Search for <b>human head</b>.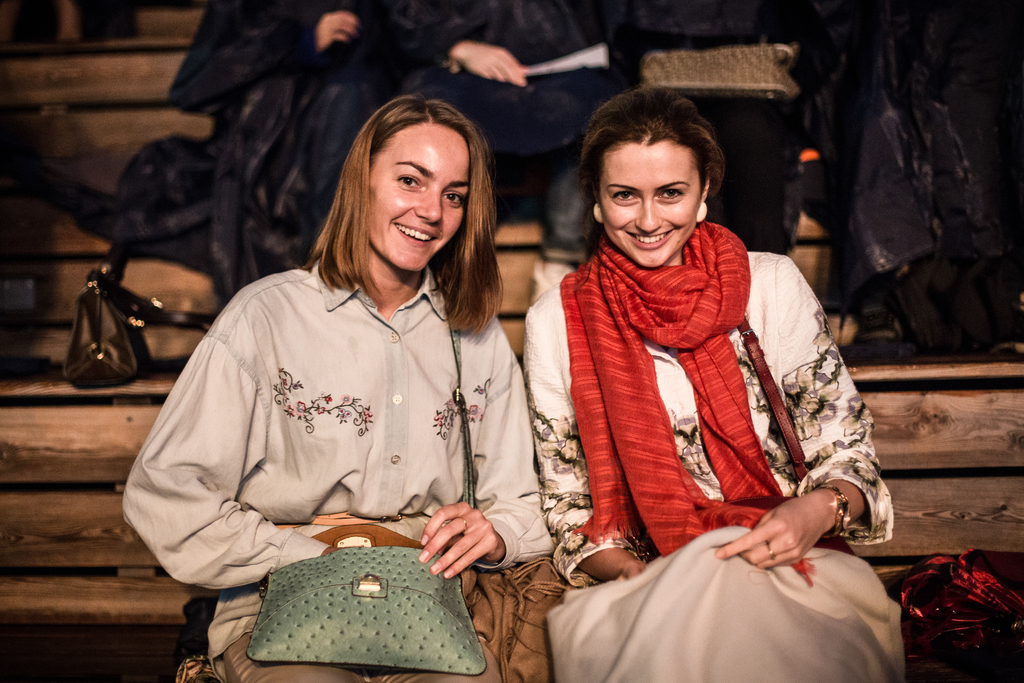
Found at region(575, 94, 728, 245).
